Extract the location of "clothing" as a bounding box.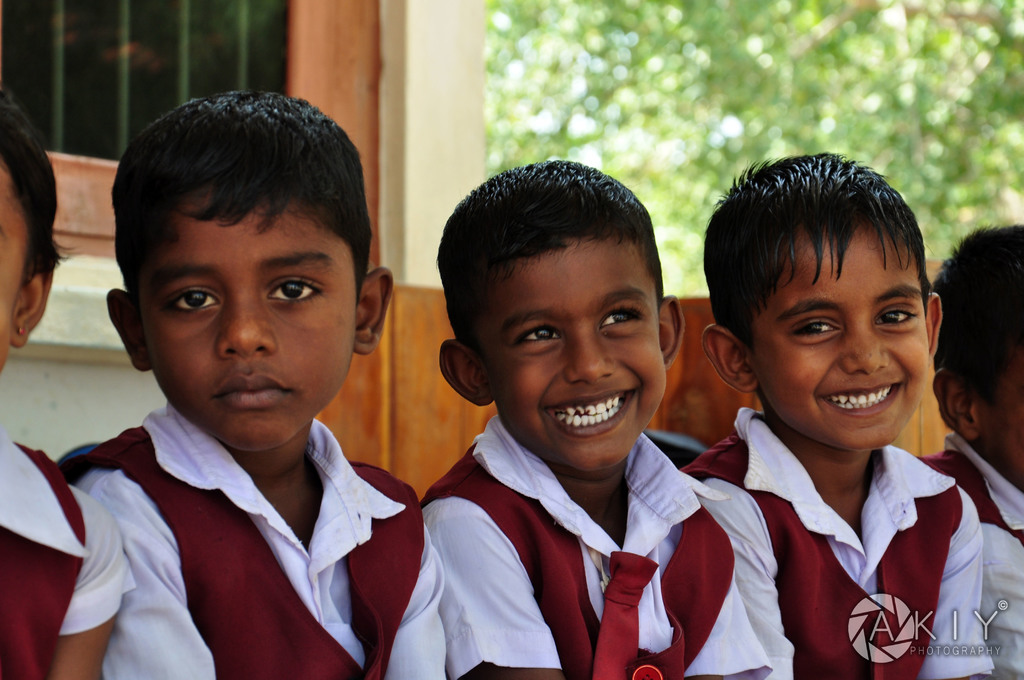
locate(48, 349, 429, 675).
